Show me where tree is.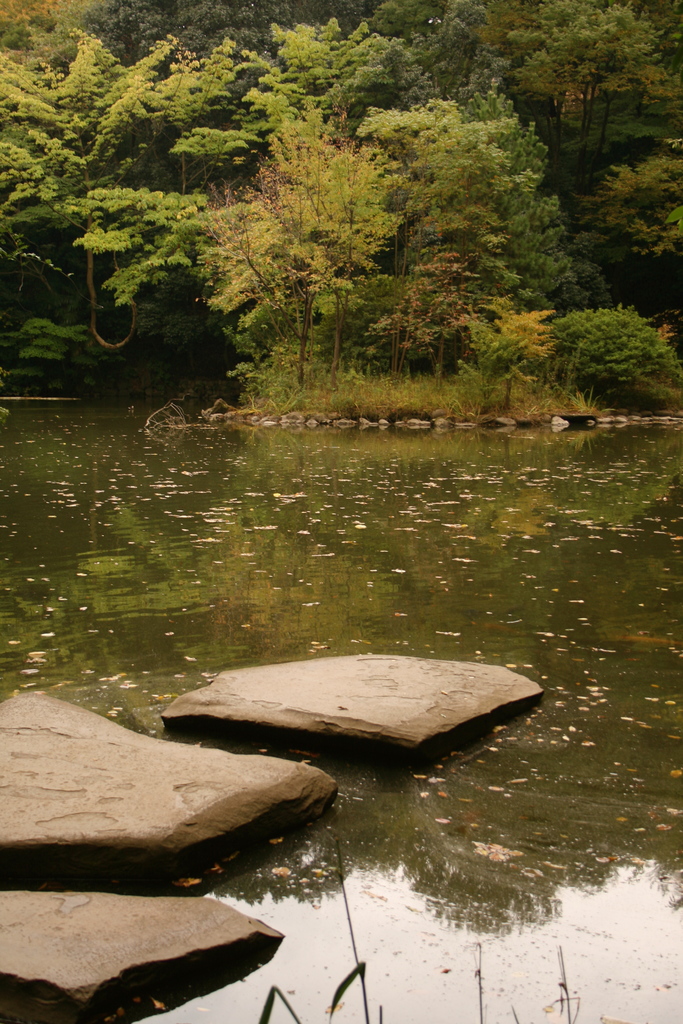
tree is at (369,252,490,394).
